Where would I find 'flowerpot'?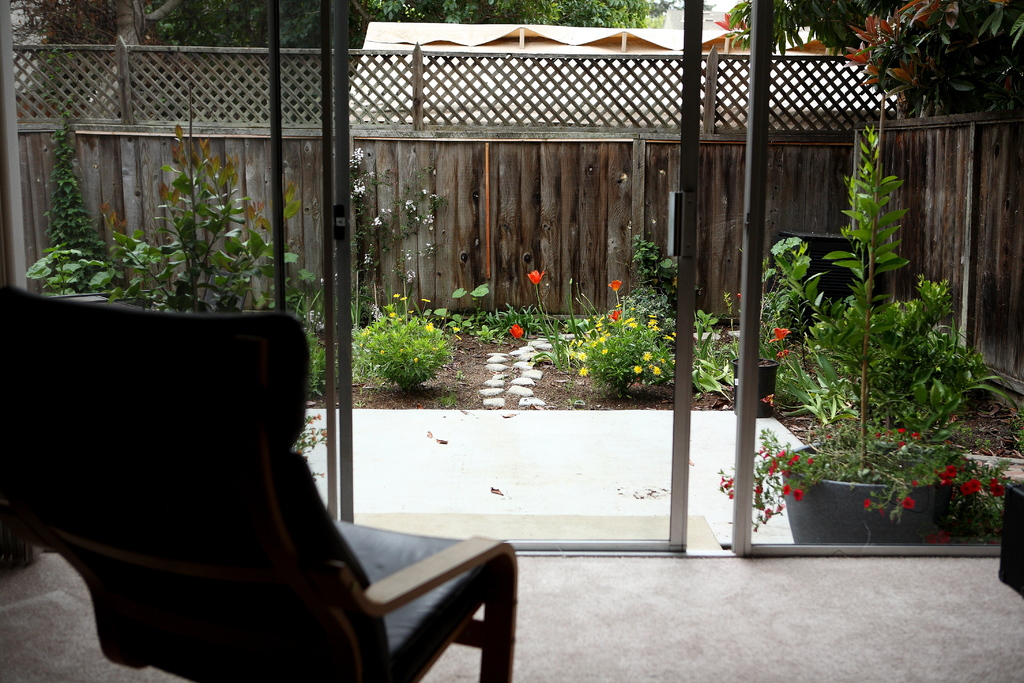
At <box>729,357,779,420</box>.
